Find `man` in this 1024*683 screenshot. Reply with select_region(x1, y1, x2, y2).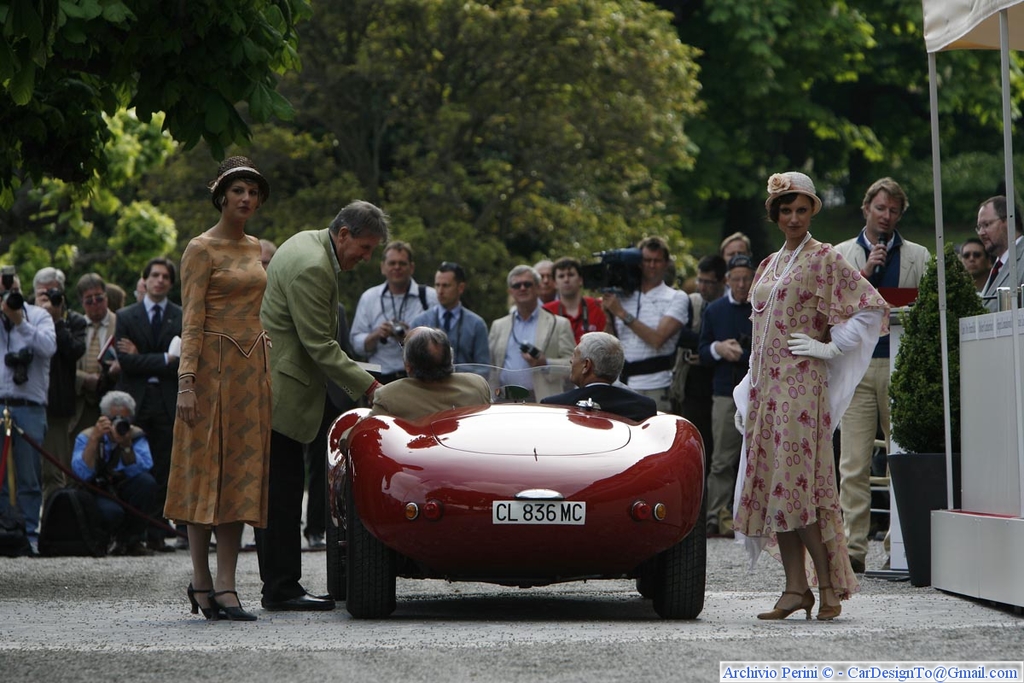
select_region(689, 261, 755, 544).
